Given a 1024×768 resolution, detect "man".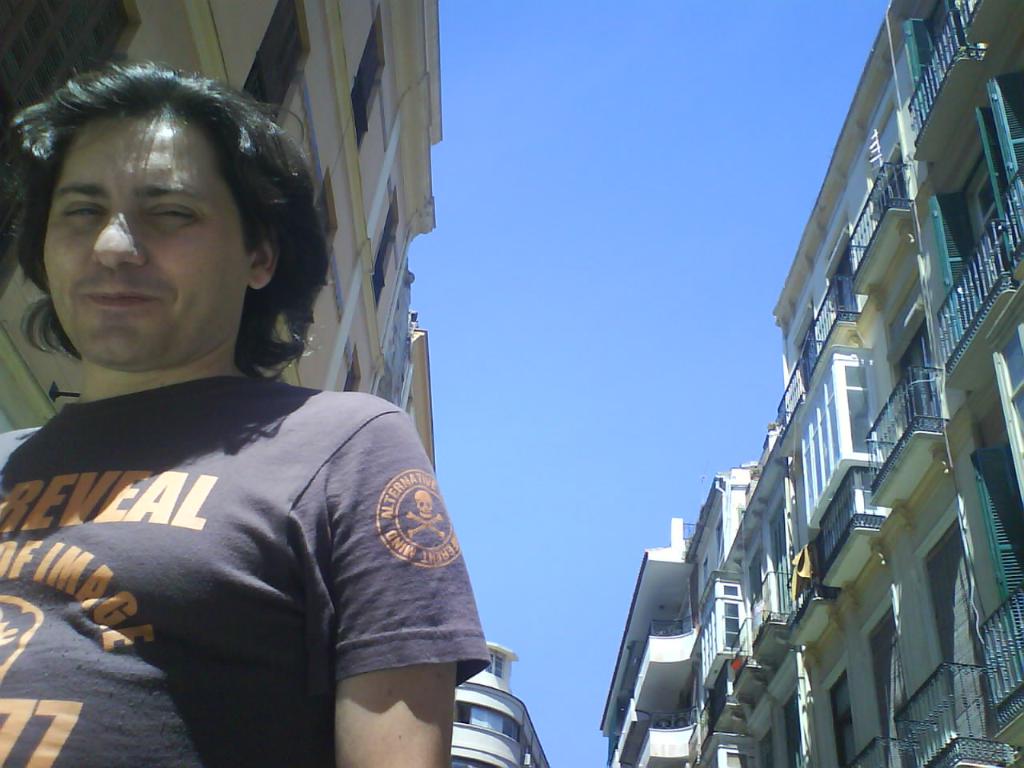
[0,59,493,767].
